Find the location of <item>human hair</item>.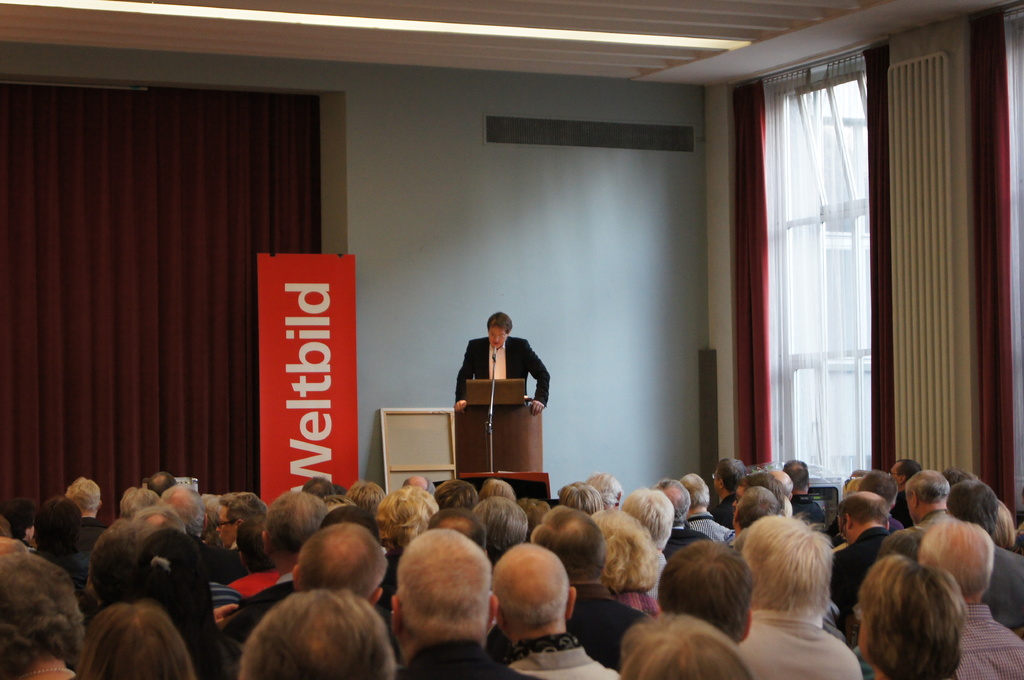
Location: region(861, 555, 968, 679).
